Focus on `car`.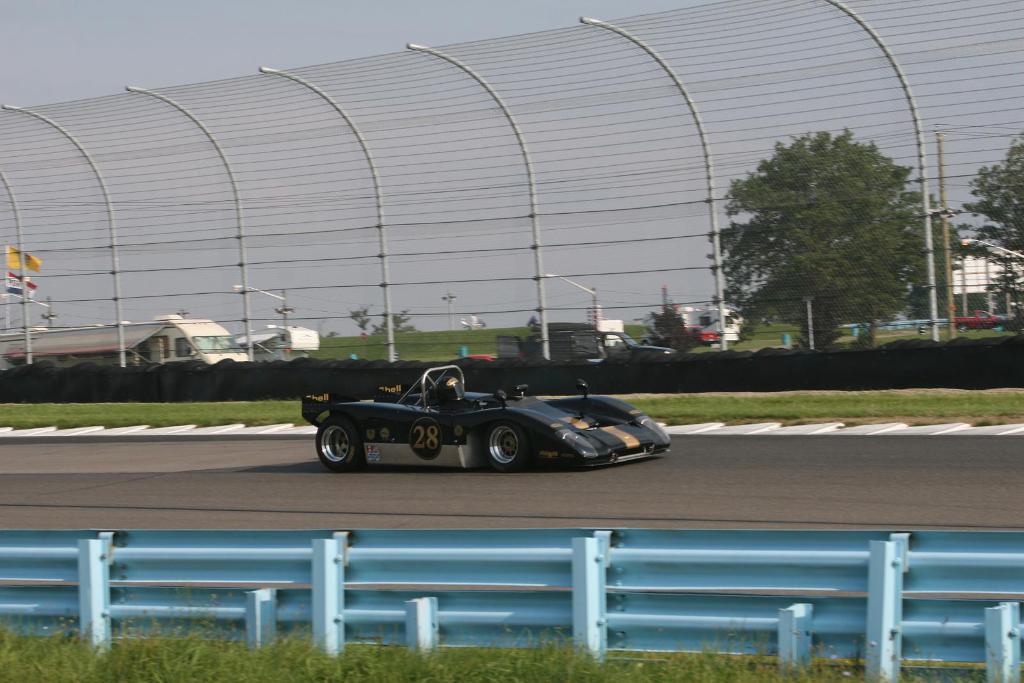
Focused at 637, 325, 719, 349.
